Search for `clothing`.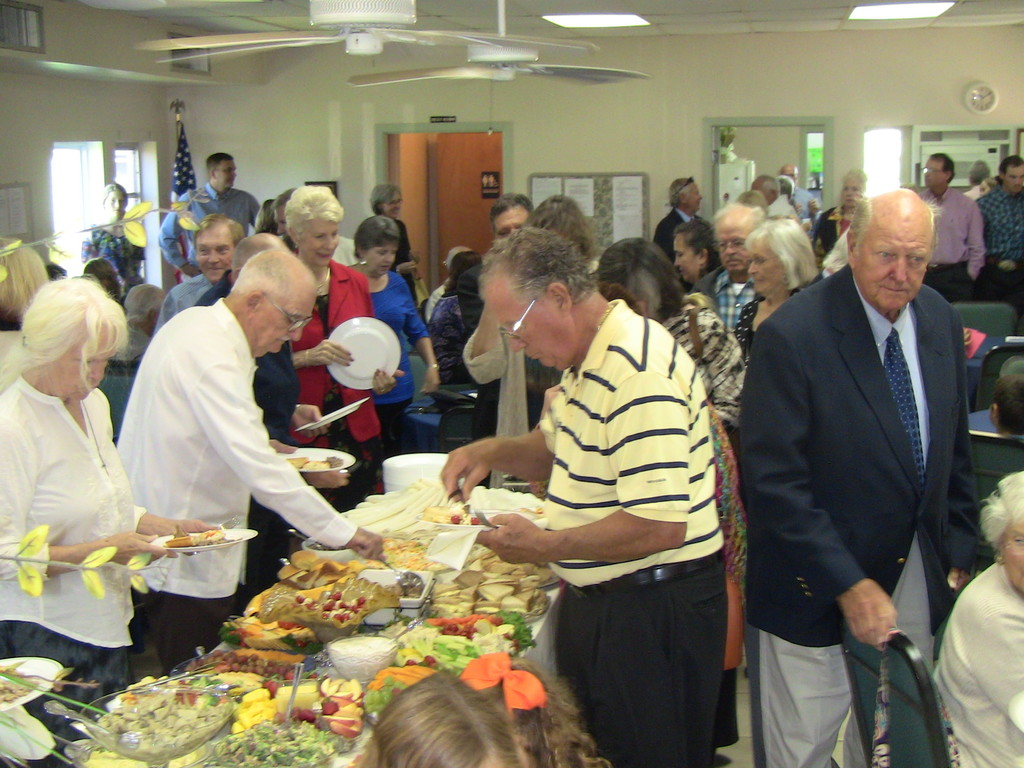
Found at box=[113, 289, 348, 652].
